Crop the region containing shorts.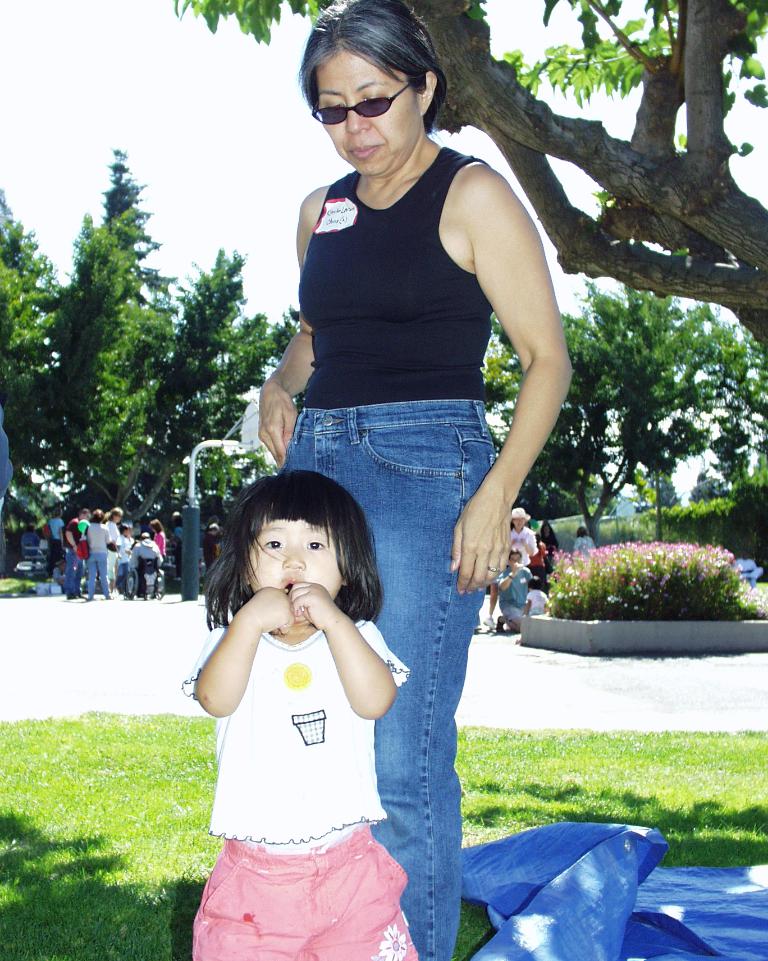
Crop region: rect(189, 823, 419, 960).
